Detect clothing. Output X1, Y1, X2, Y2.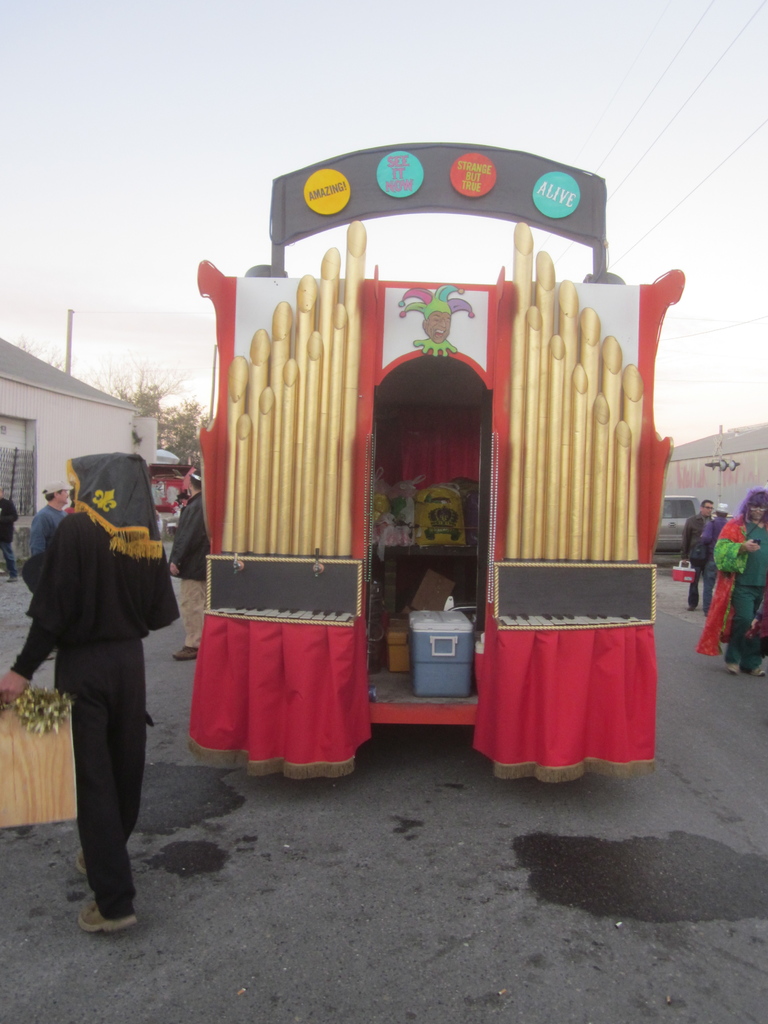
679, 511, 707, 609.
